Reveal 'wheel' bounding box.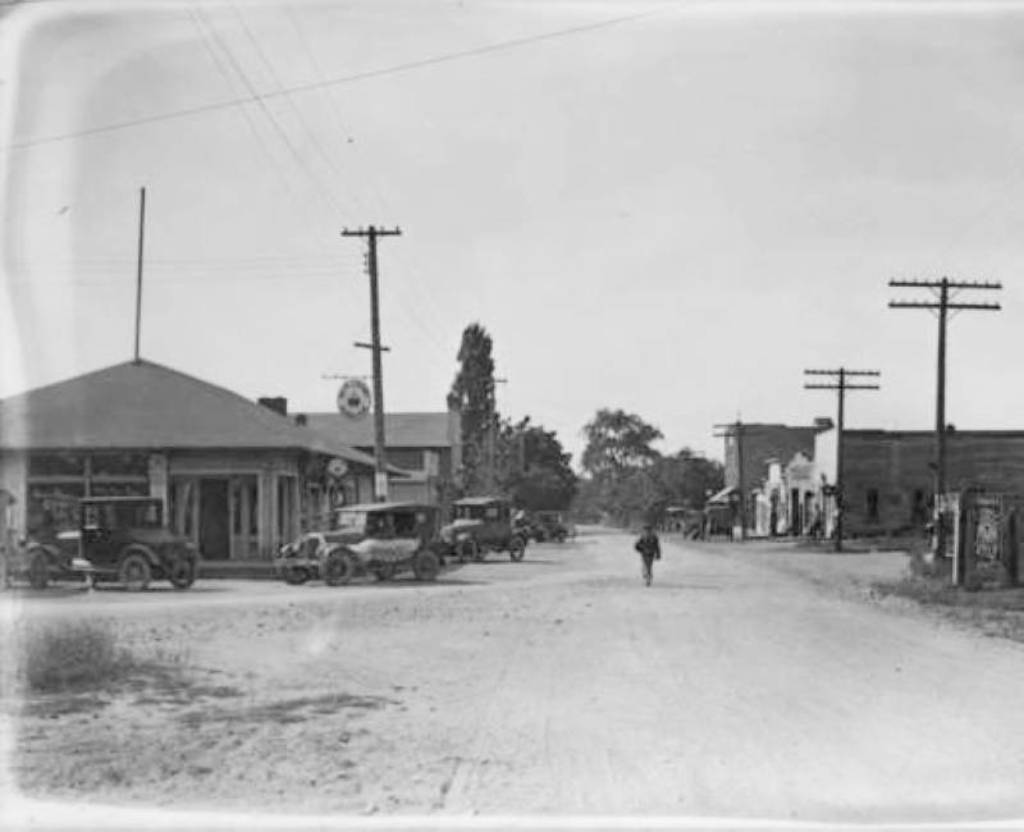
Revealed: [321, 554, 352, 586].
